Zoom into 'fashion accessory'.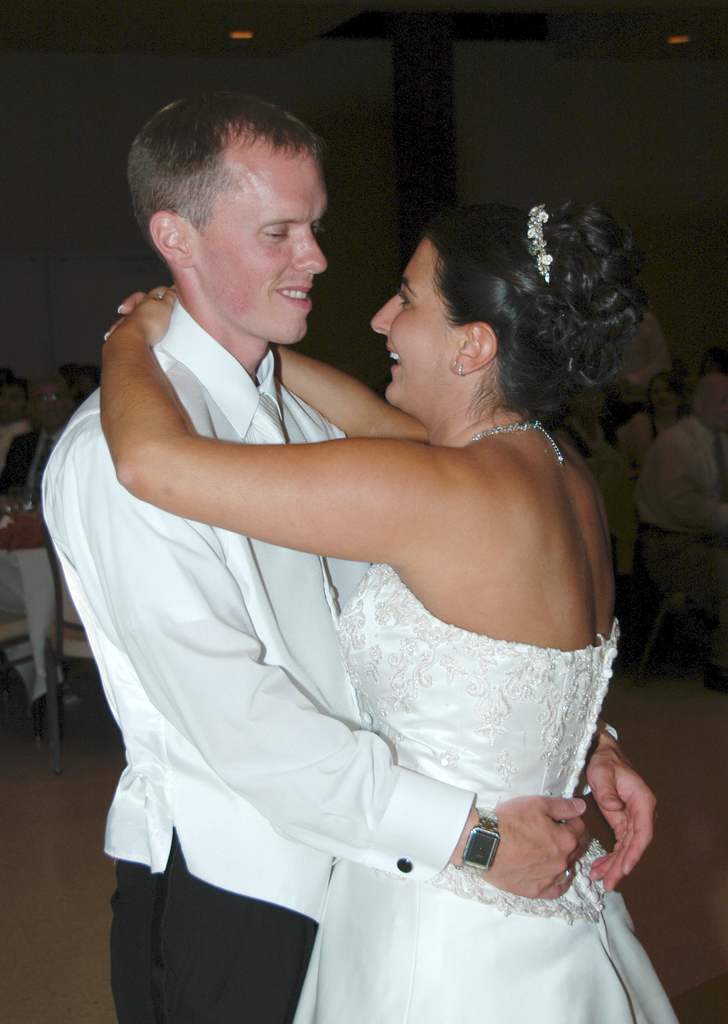
Zoom target: {"x1": 467, "y1": 410, "x2": 567, "y2": 463}.
